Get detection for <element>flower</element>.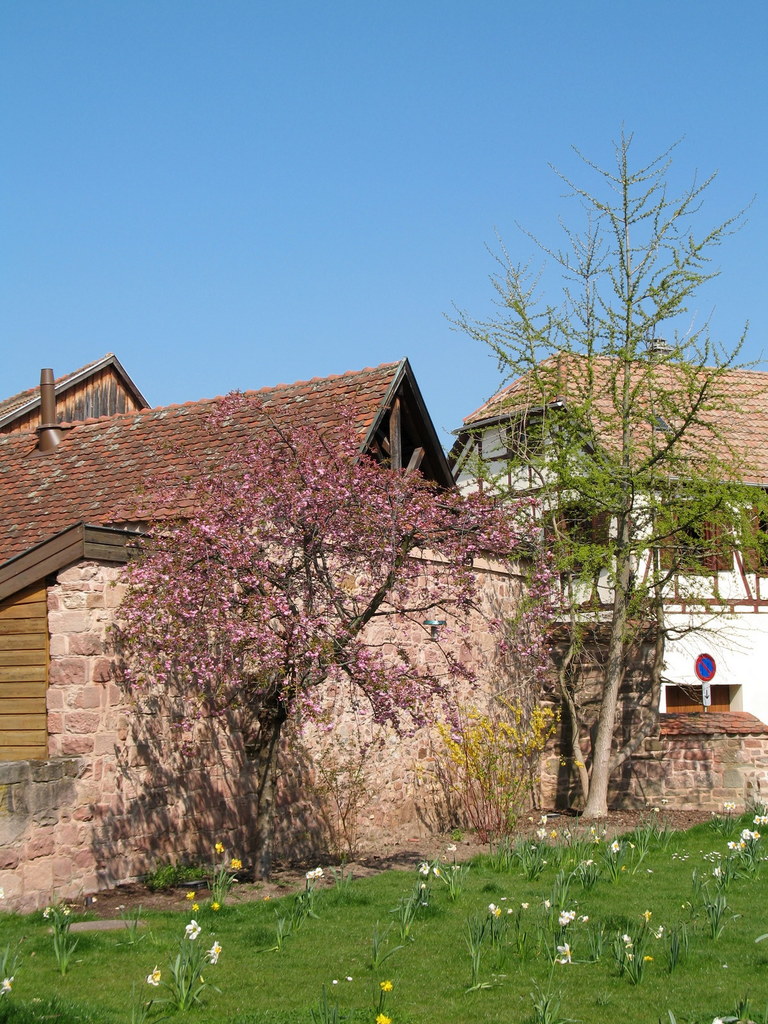
Detection: (611,840,625,854).
